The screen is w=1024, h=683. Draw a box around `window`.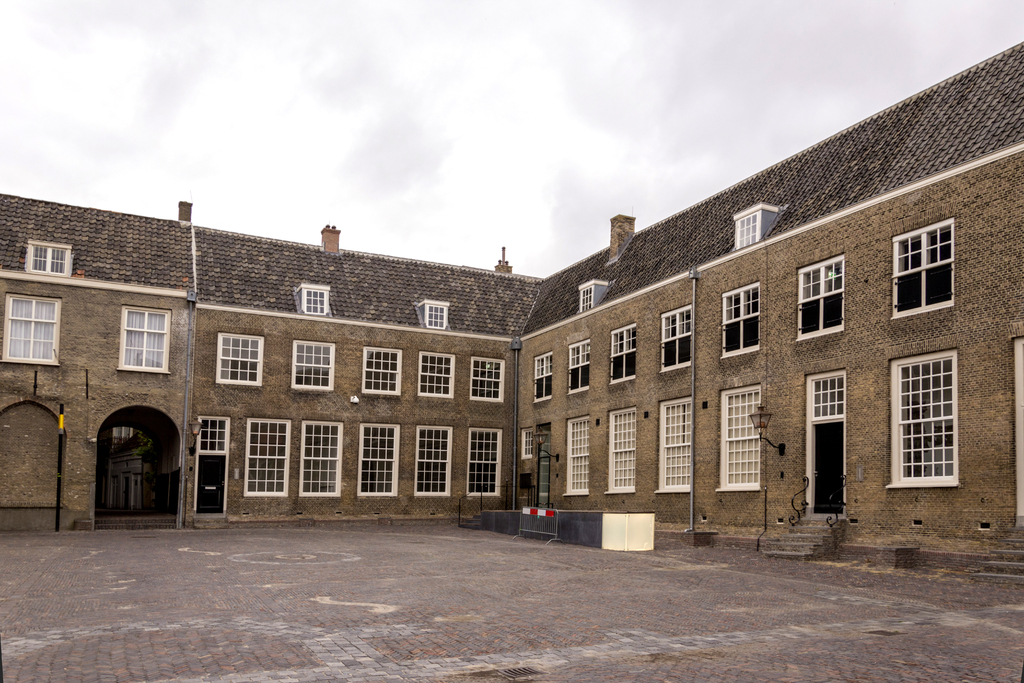
[122,300,169,375].
